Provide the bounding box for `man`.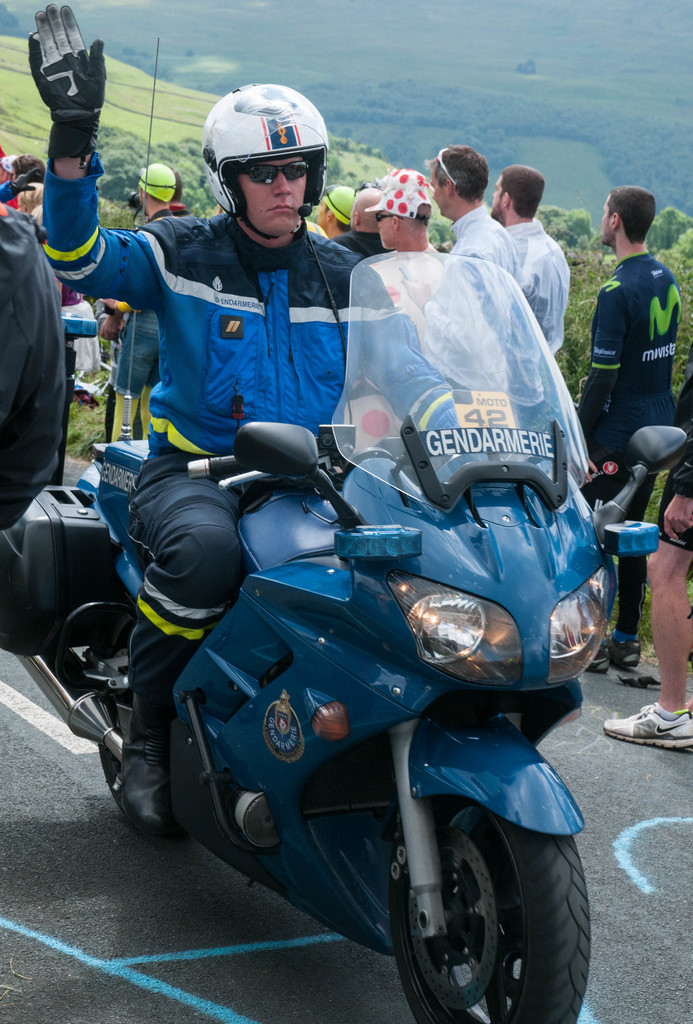
364 161 491 388.
